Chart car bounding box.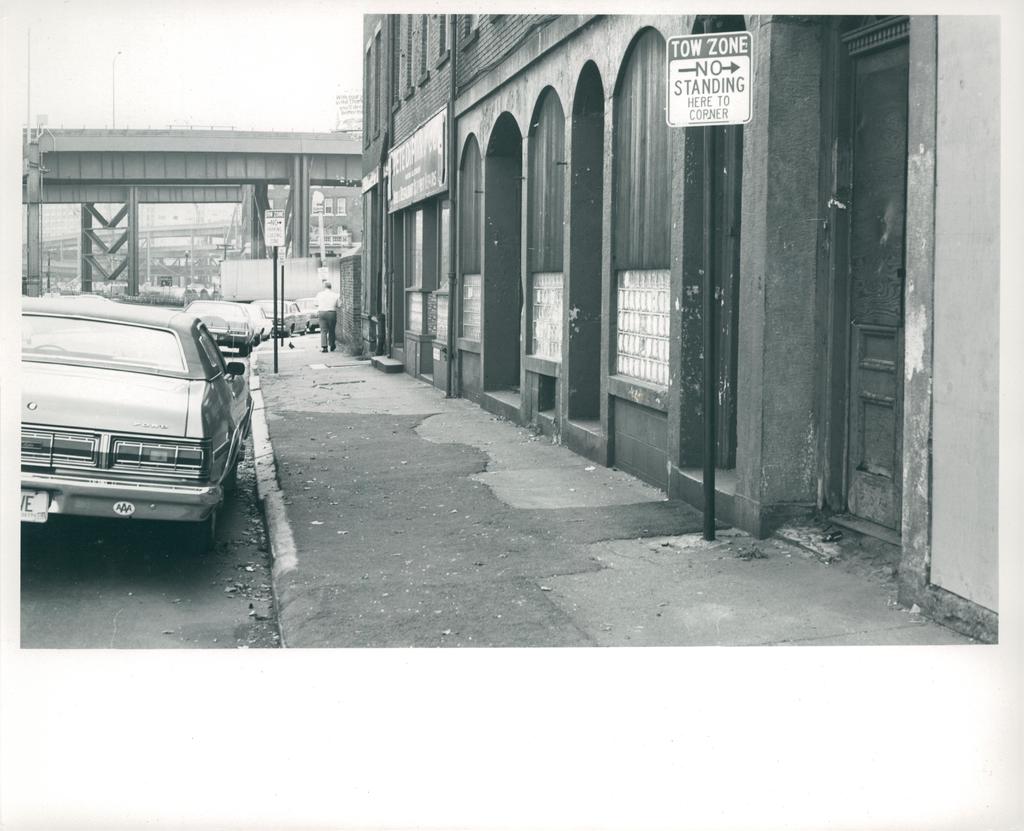
Charted: (188, 301, 260, 360).
